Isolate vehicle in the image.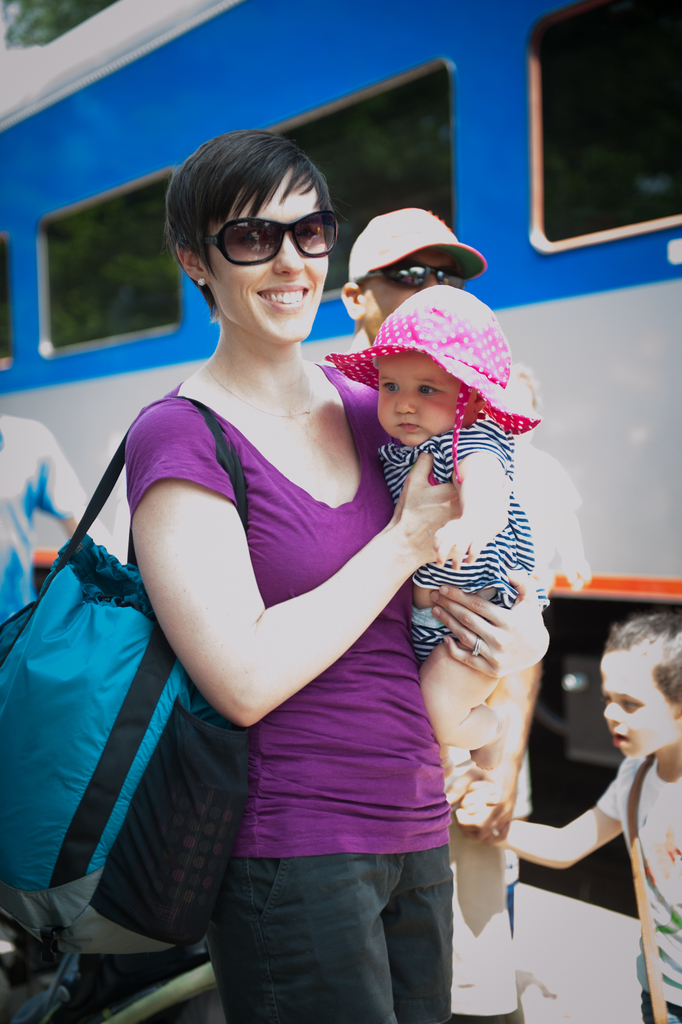
Isolated region: locate(0, 0, 681, 767).
